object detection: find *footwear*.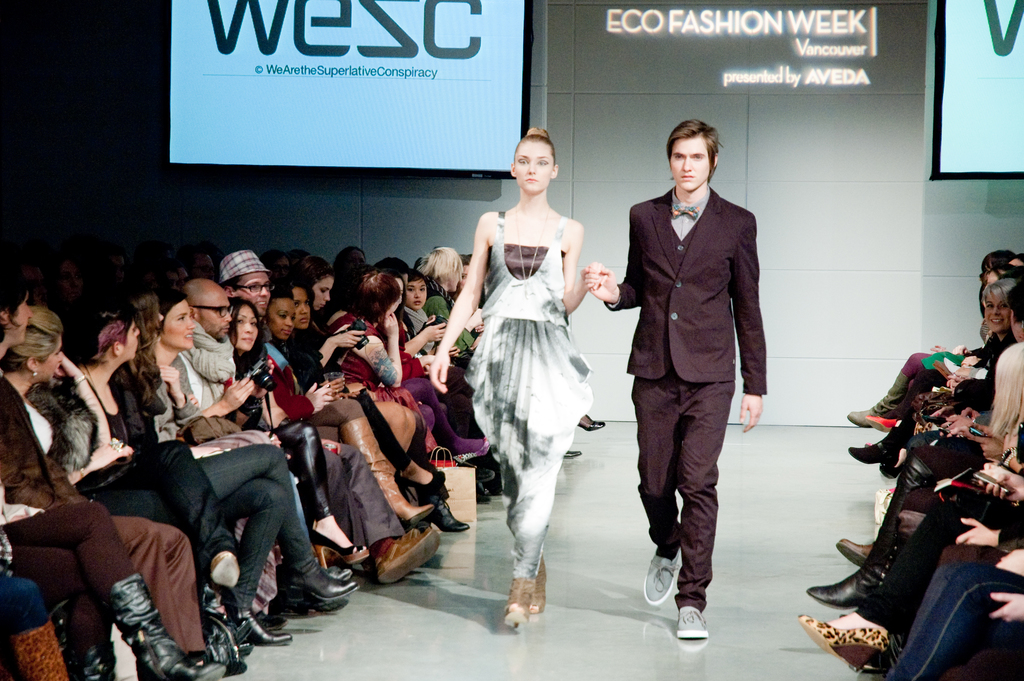
[left=565, top=450, right=580, bottom=459].
